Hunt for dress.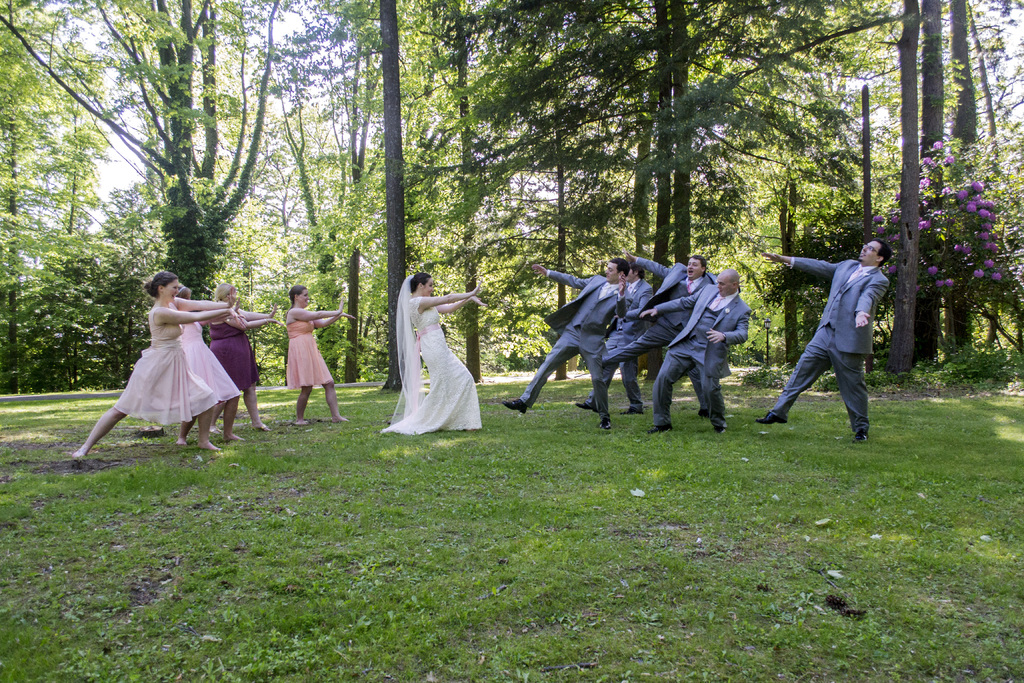
Hunted down at rect(182, 321, 241, 399).
